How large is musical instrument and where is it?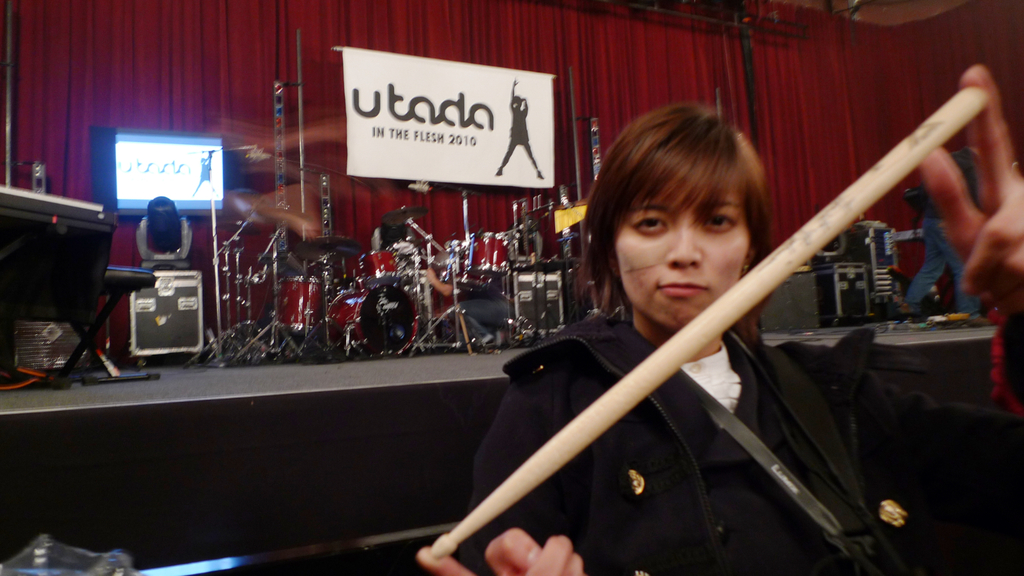
Bounding box: box(270, 272, 322, 343).
